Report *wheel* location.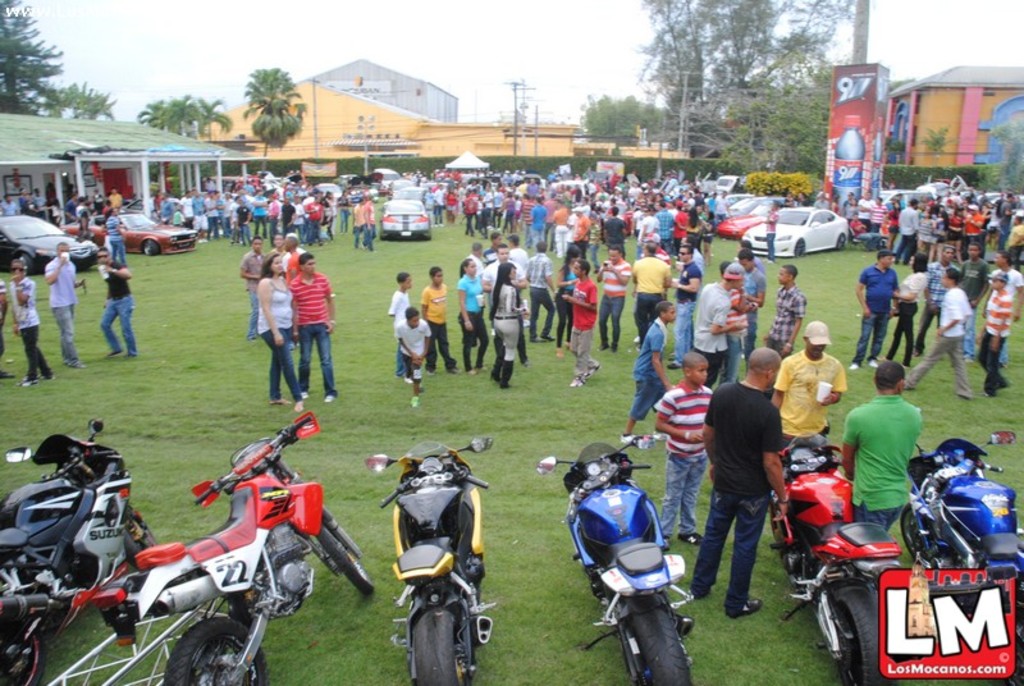
Report: [x1=410, y1=600, x2=474, y2=685].
